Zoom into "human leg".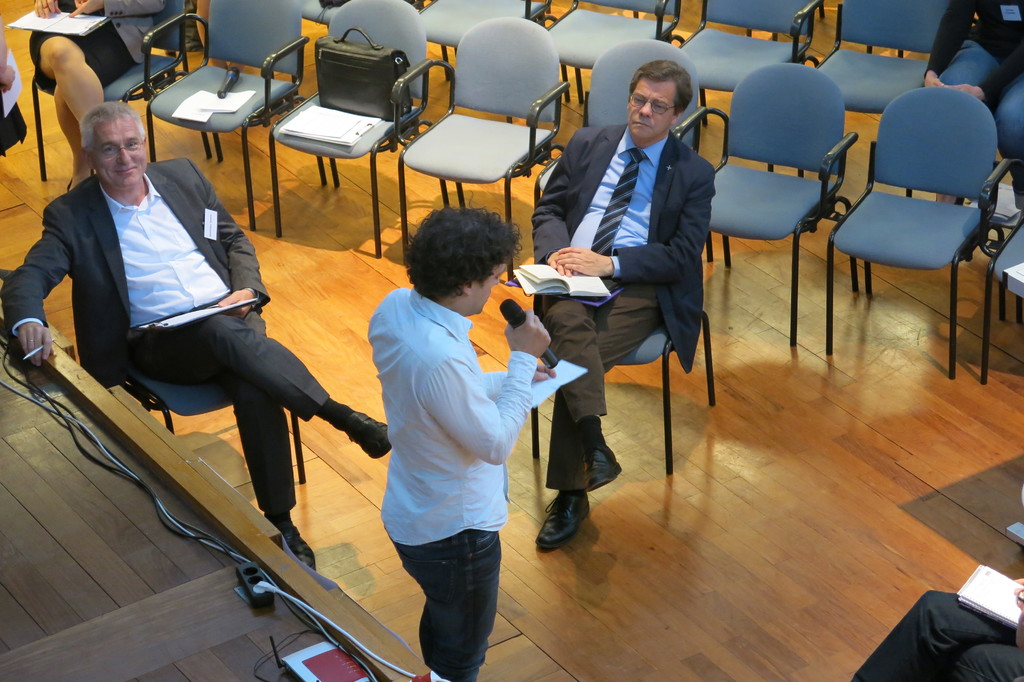
Zoom target: (left=137, top=315, right=390, bottom=462).
